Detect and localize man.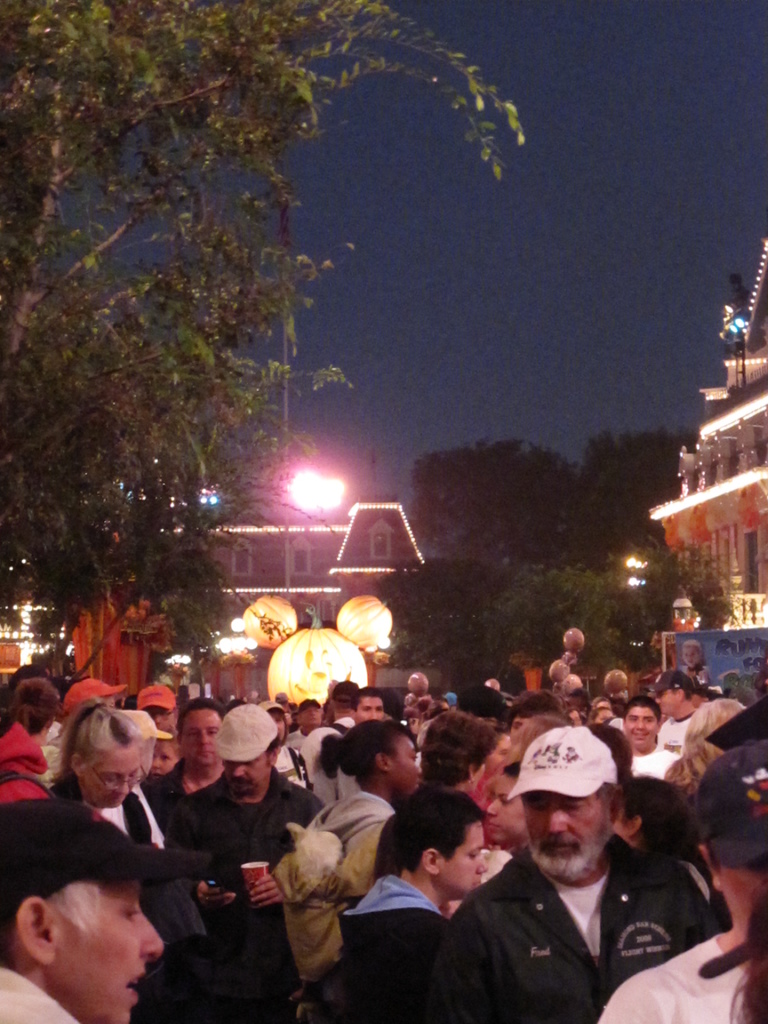
Localized at bbox=(623, 694, 682, 778).
